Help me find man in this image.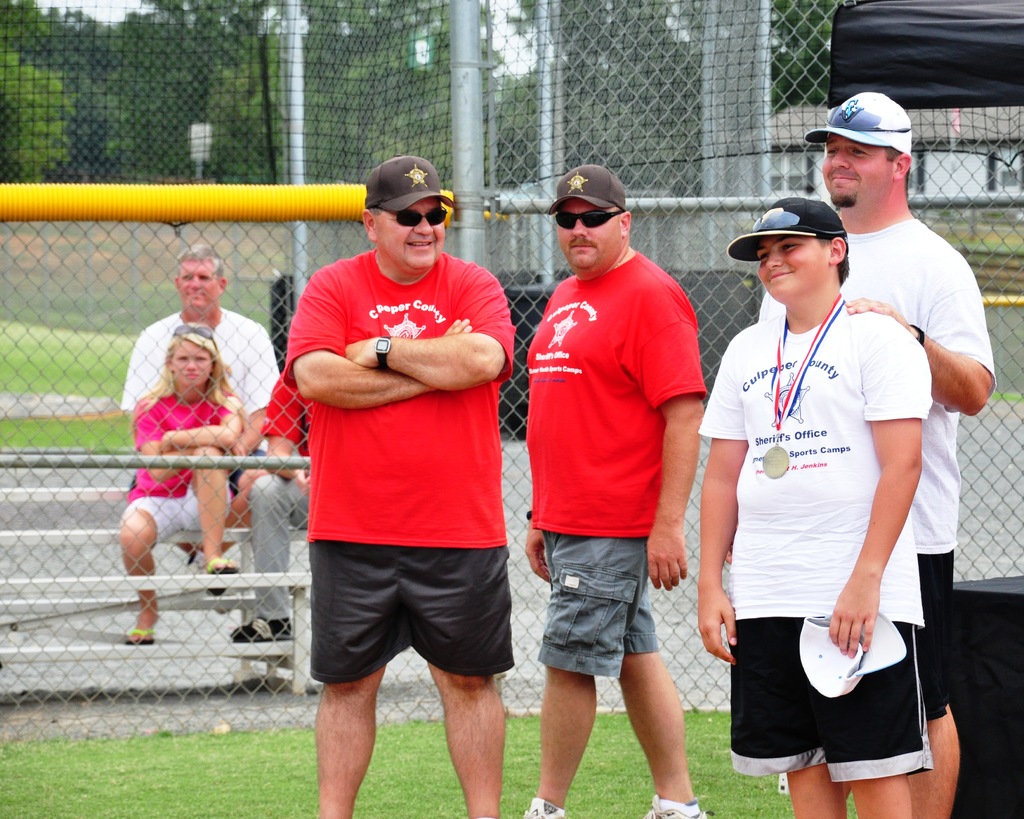
Found it: box(516, 152, 709, 818).
